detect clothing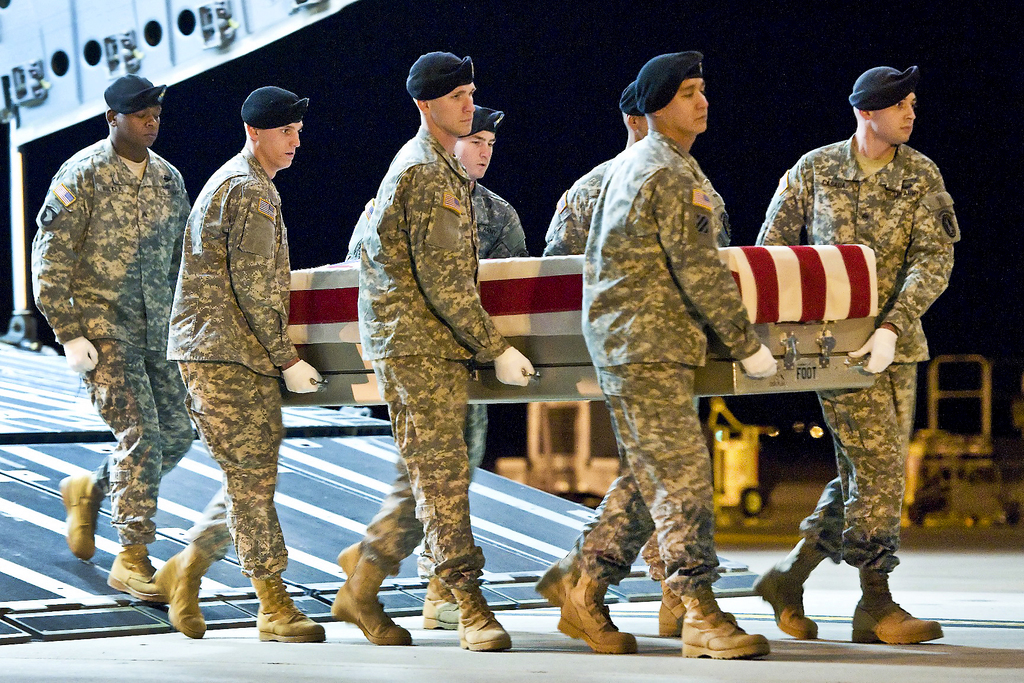
29:133:192:541
